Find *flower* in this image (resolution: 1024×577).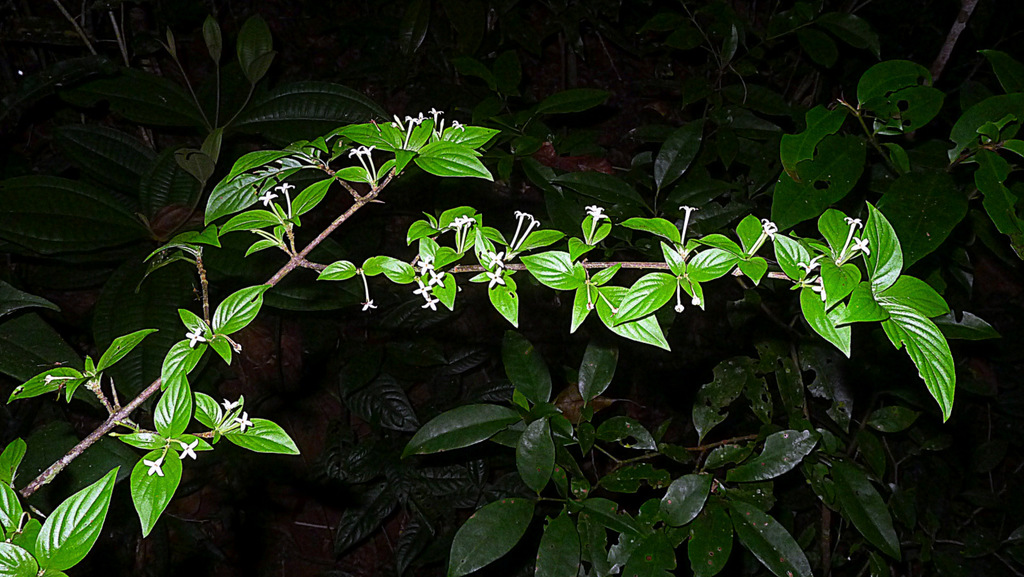
left=142, top=456, right=163, bottom=478.
